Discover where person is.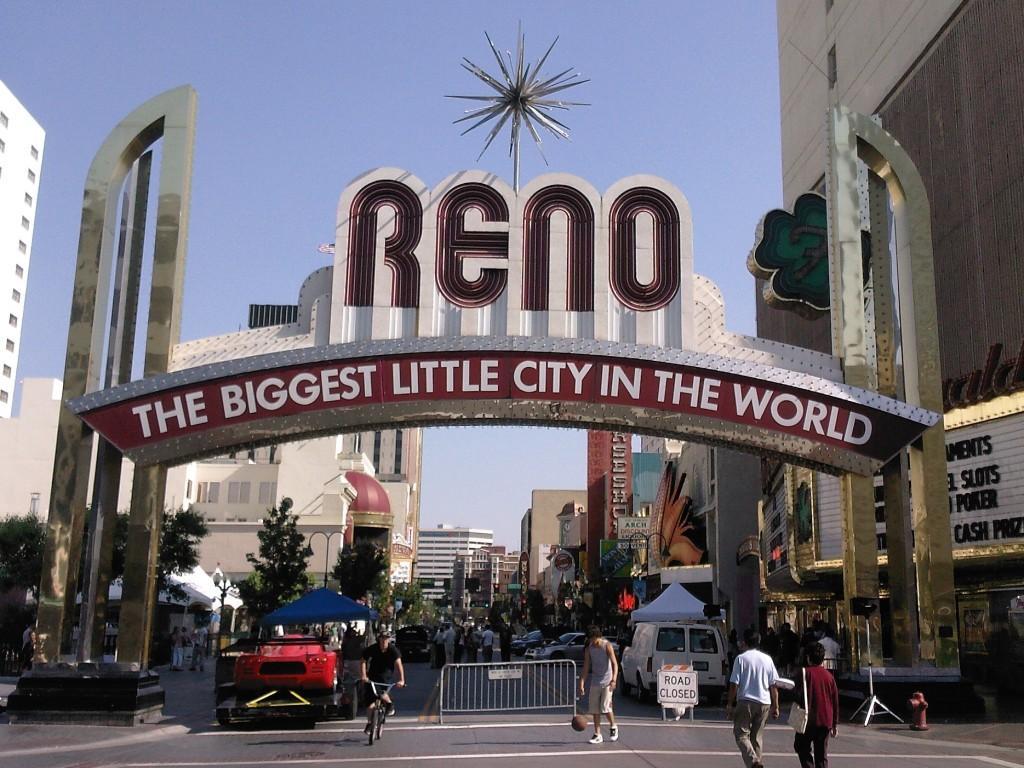
Discovered at bbox=[187, 620, 207, 673].
